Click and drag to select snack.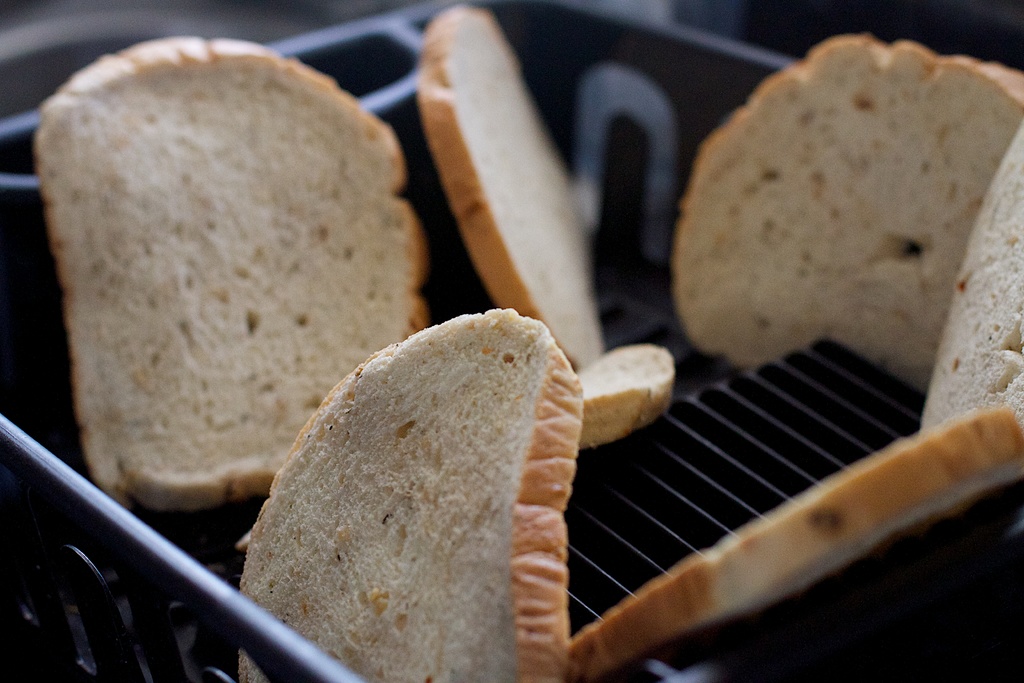
Selection: BBox(657, 53, 993, 392).
